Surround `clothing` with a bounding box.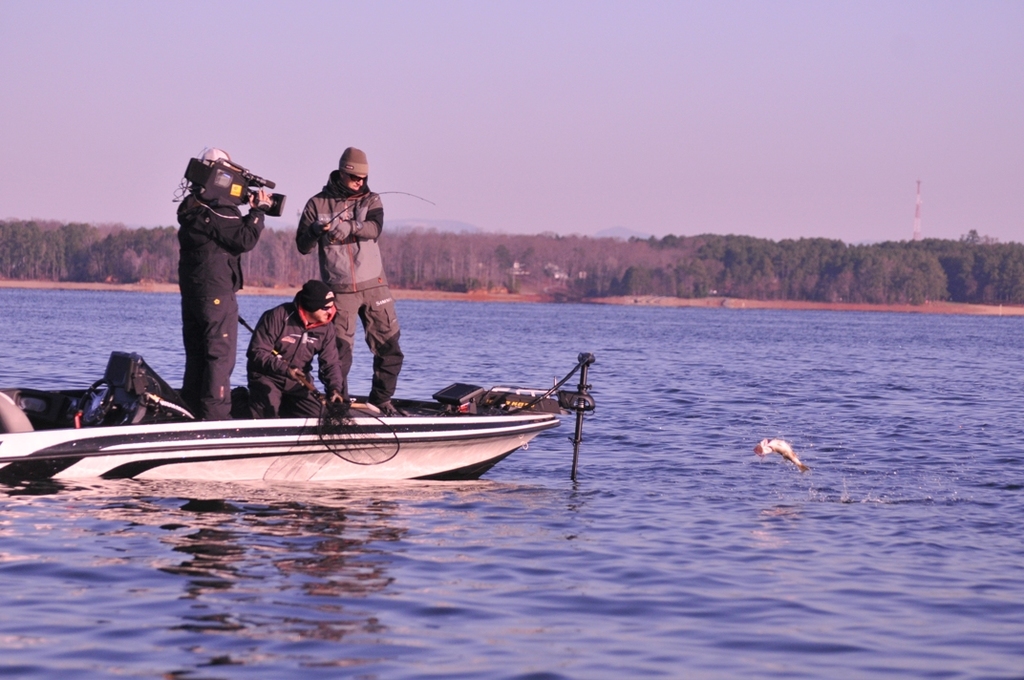
241, 300, 359, 424.
